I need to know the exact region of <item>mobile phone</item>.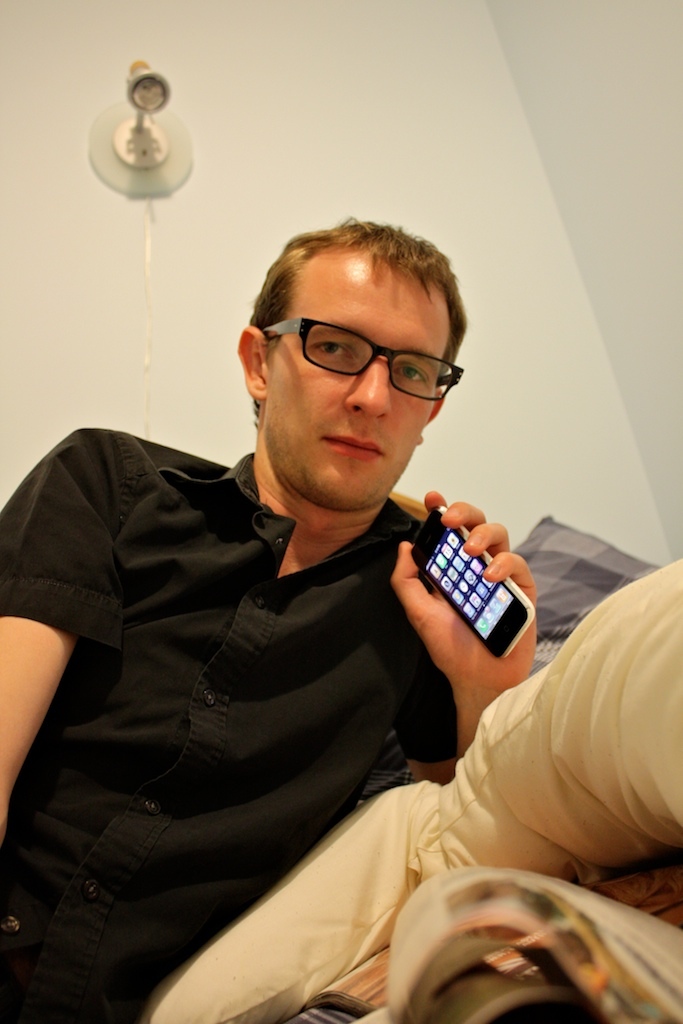
Region: l=376, t=483, r=501, b=669.
